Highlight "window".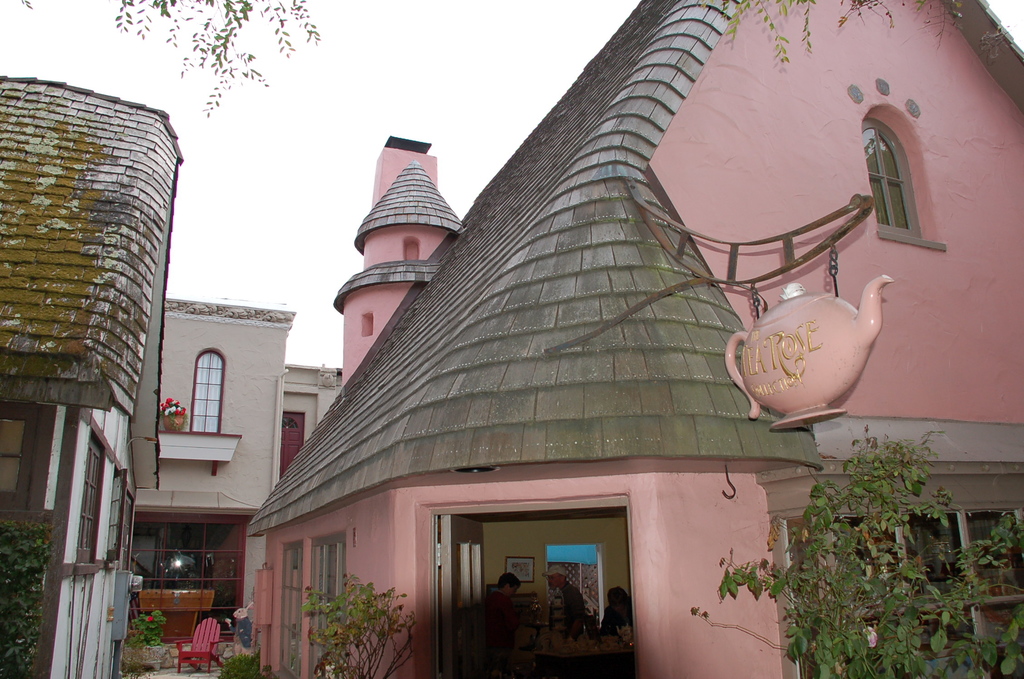
Highlighted region: [875, 105, 944, 234].
